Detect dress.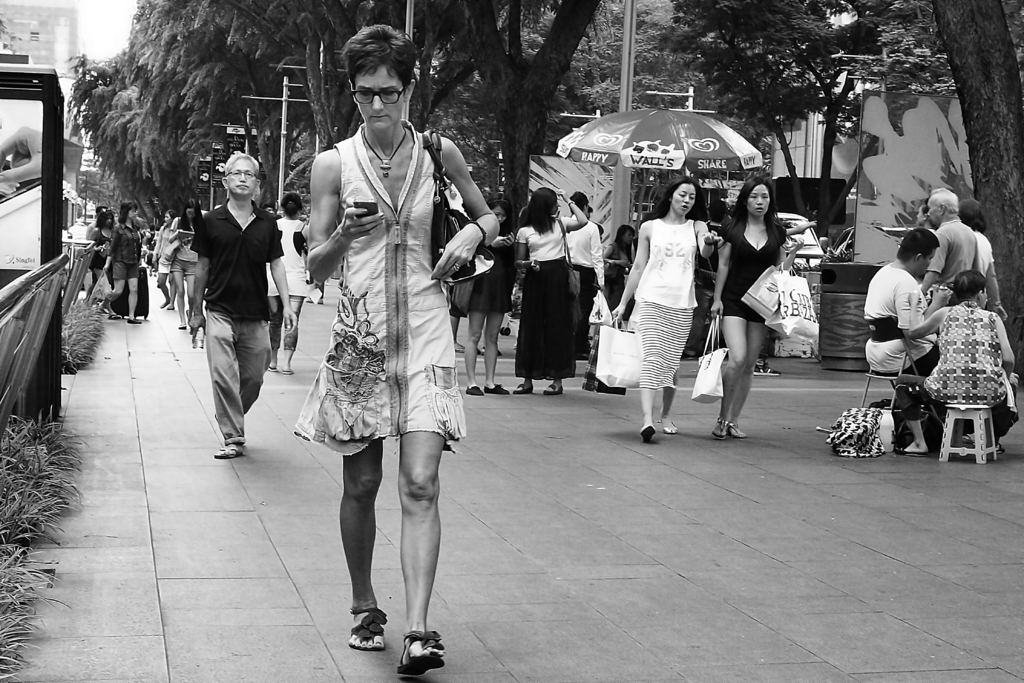
Detected at pyautogui.locateOnScreen(720, 219, 783, 320).
